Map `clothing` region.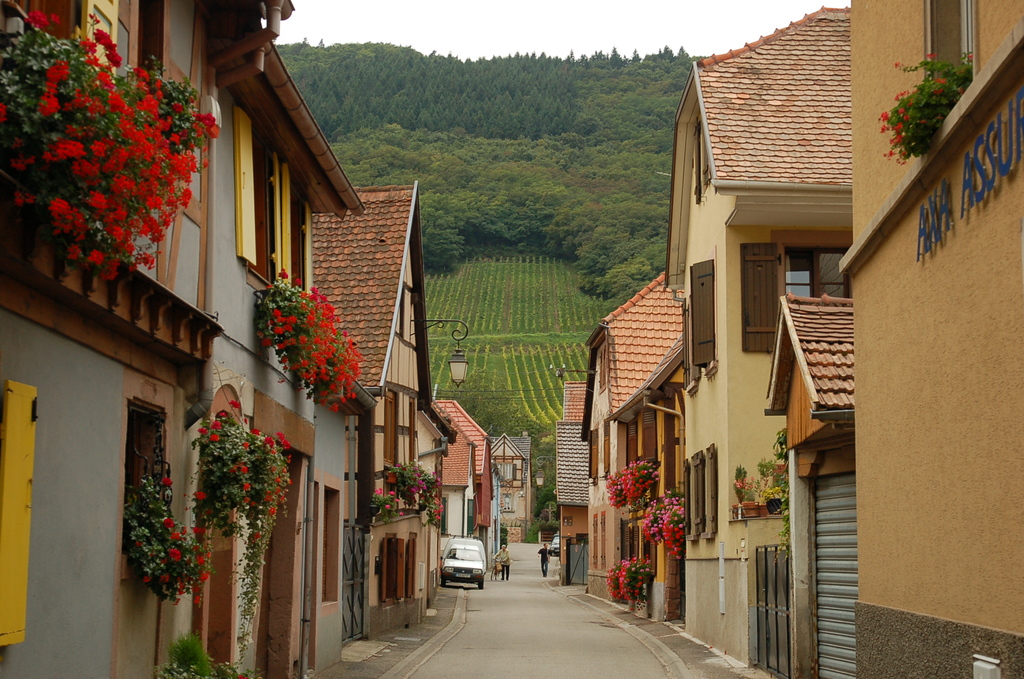
Mapped to crop(495, 550, 509, 579).
